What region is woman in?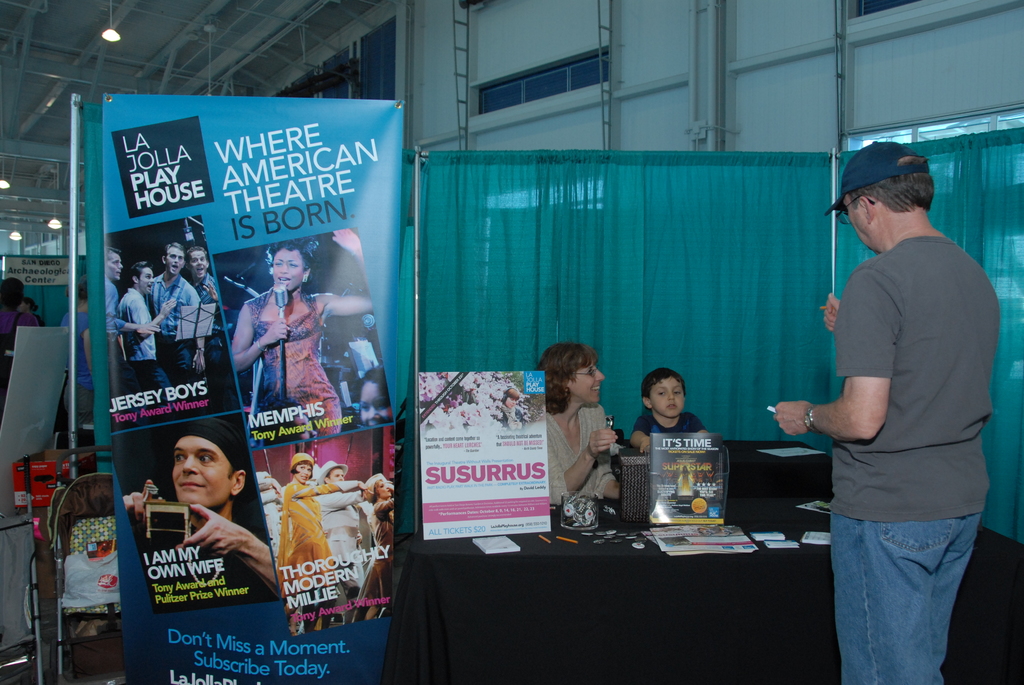
<region>276, 453, 364, 632</region>.
